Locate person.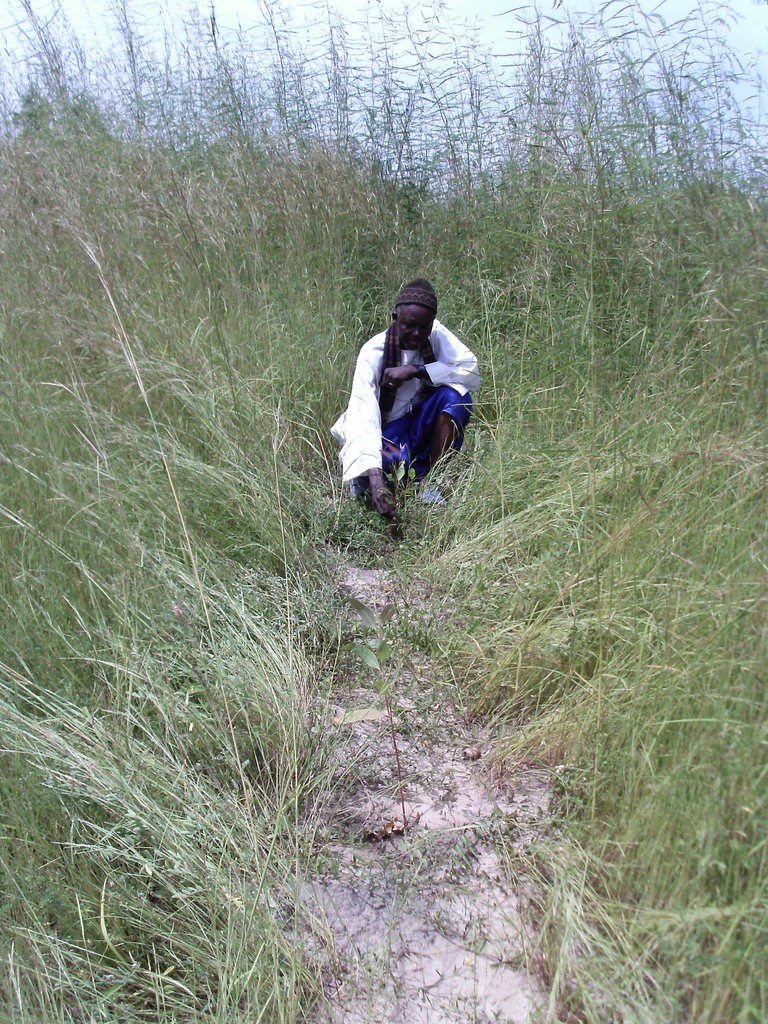
Bounding box: BBox(343, 263, 479, 536).
